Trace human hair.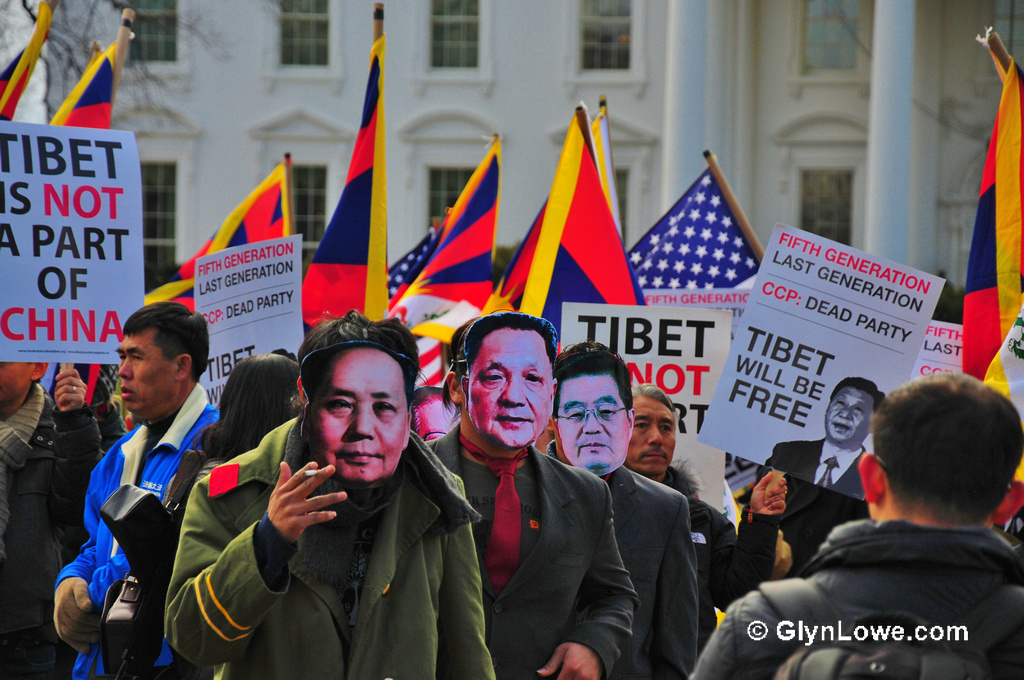
Traced to l=191, t=351, r=303, b=462.
